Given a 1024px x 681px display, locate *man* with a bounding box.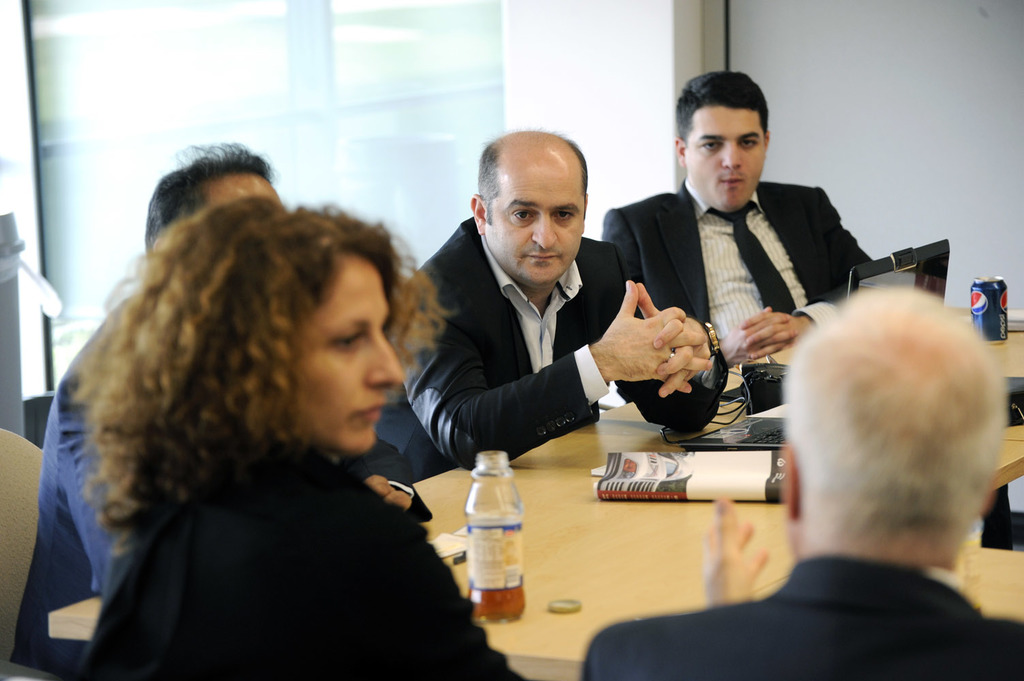
Located: [0, 140, 288, 680].
